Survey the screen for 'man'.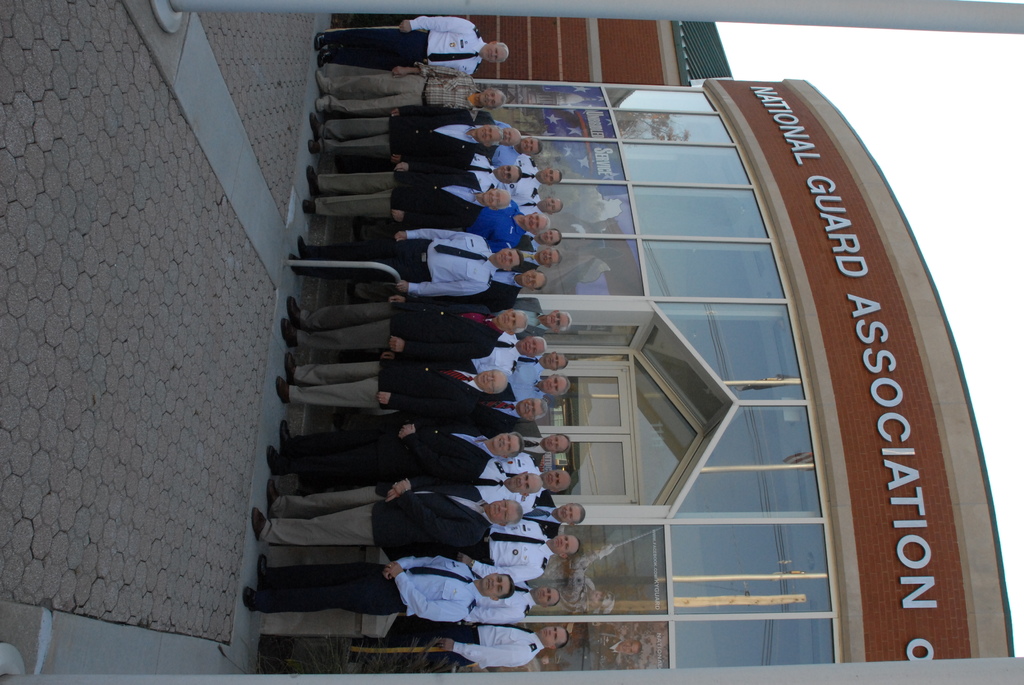
Survey found: [x1=471, y1=205, x2=548, y2=253].
